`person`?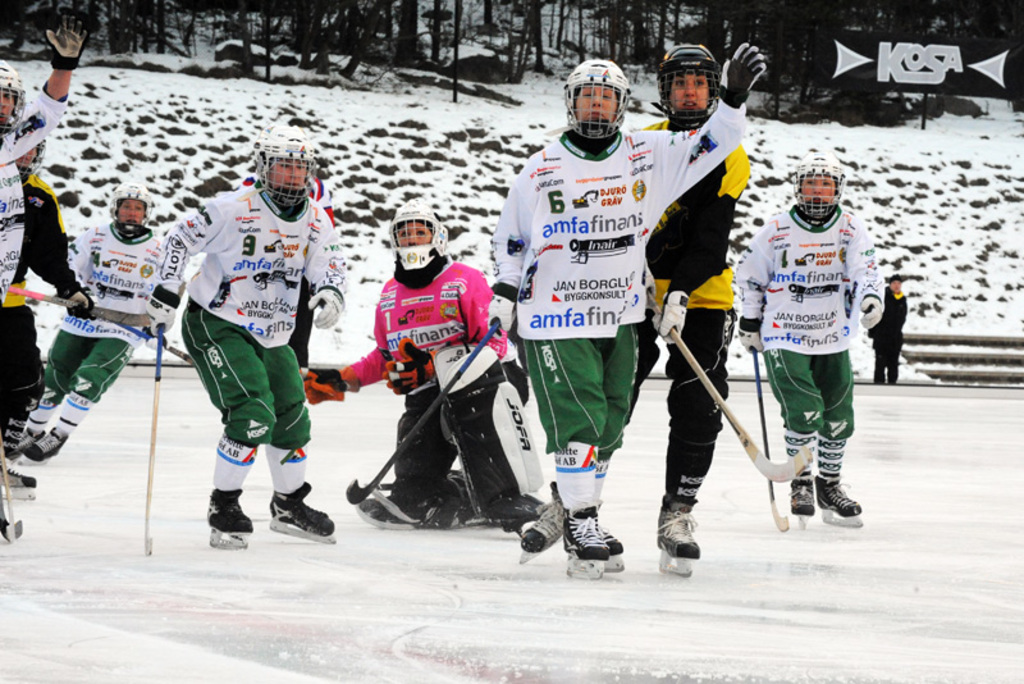
(525, 38, 750, 550)
